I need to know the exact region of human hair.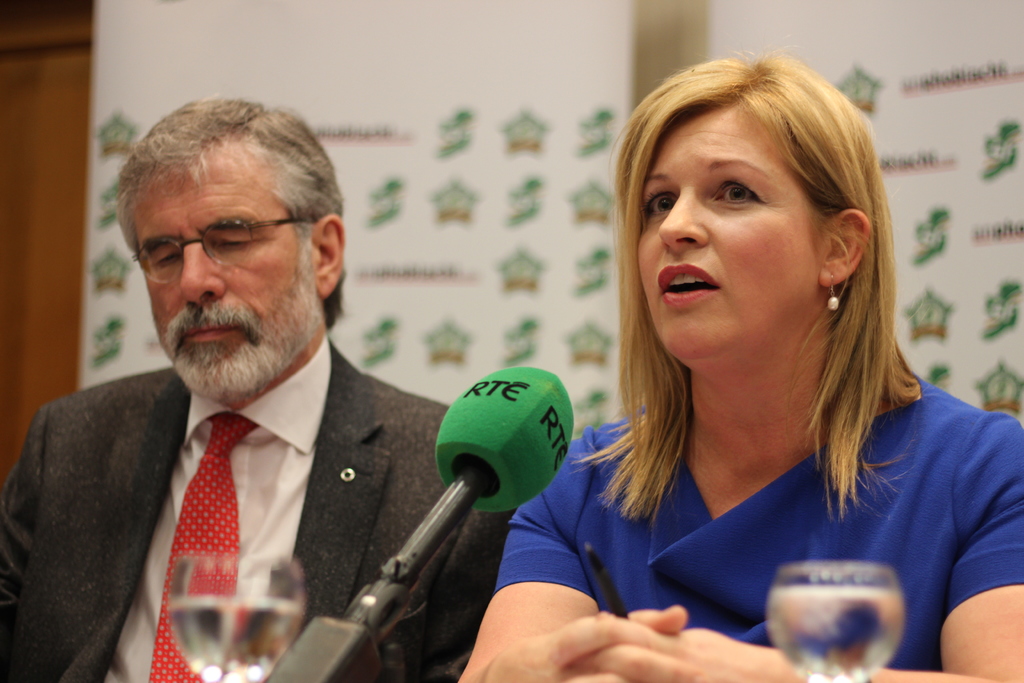
Region: (left=568, top=47, right=929, bottom=530).
